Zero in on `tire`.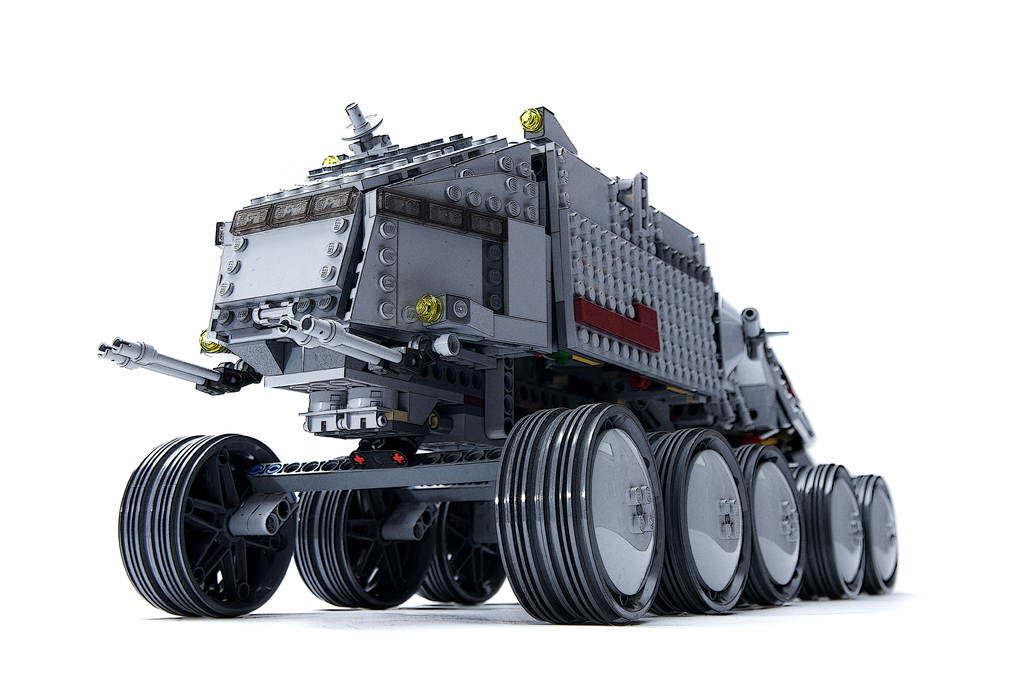
Zeroed in: left=120, top=431, right=276, bottom=616.
